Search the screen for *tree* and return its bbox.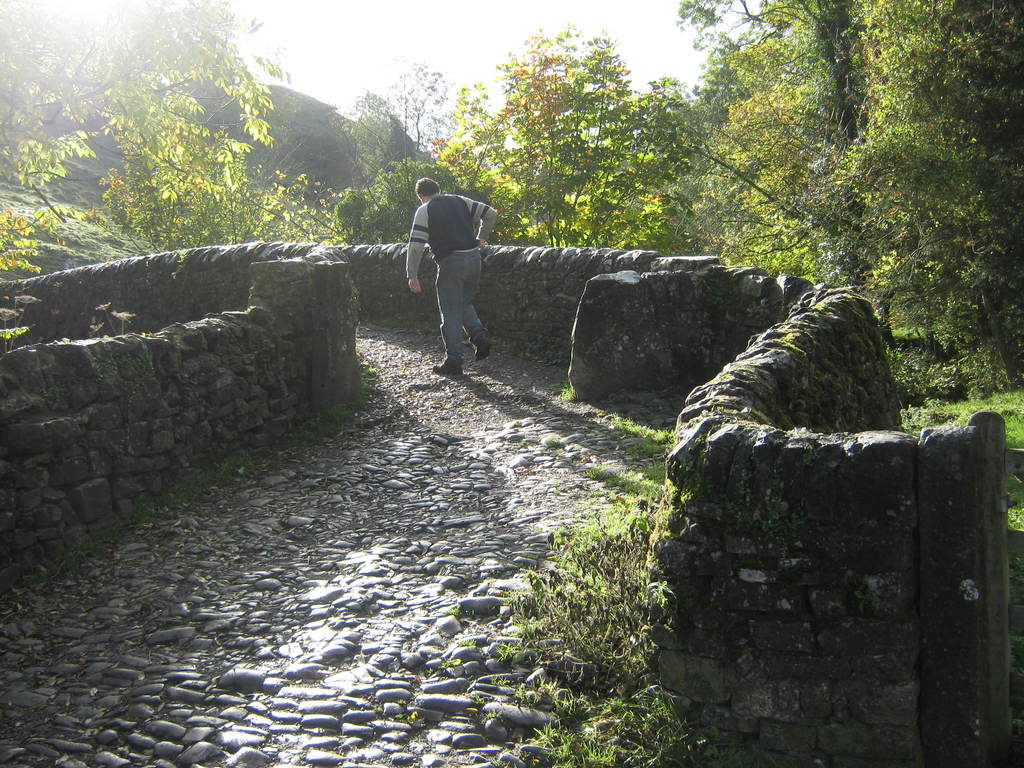
Found: (x1=437, y1=26, x2=715, y2=248).
